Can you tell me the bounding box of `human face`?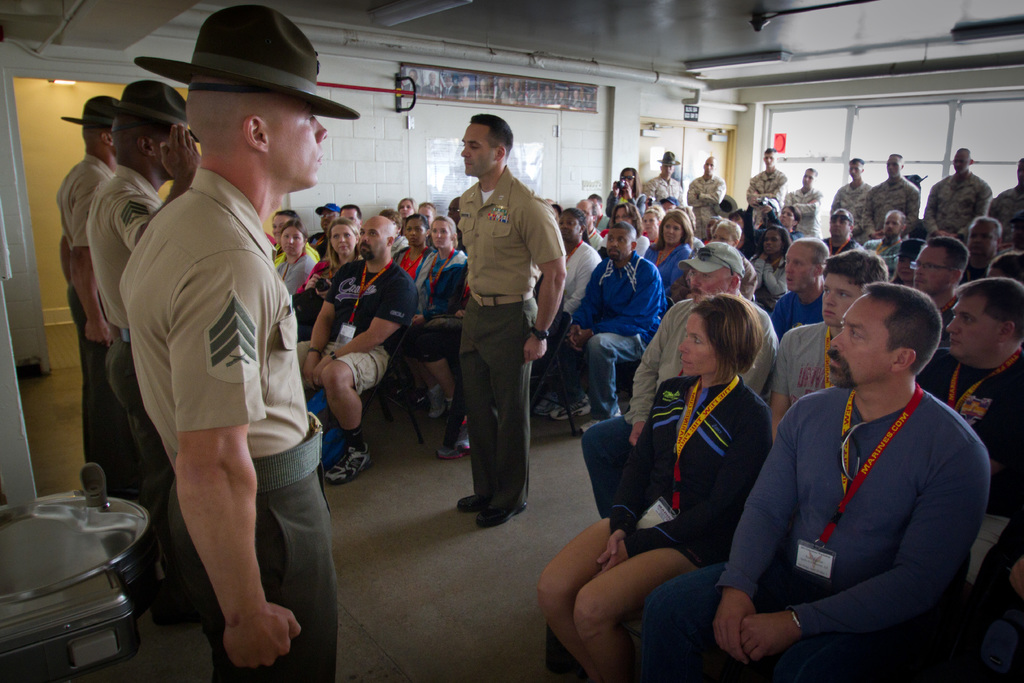
[x1=884, y1=158, x2=900, y2=177].
